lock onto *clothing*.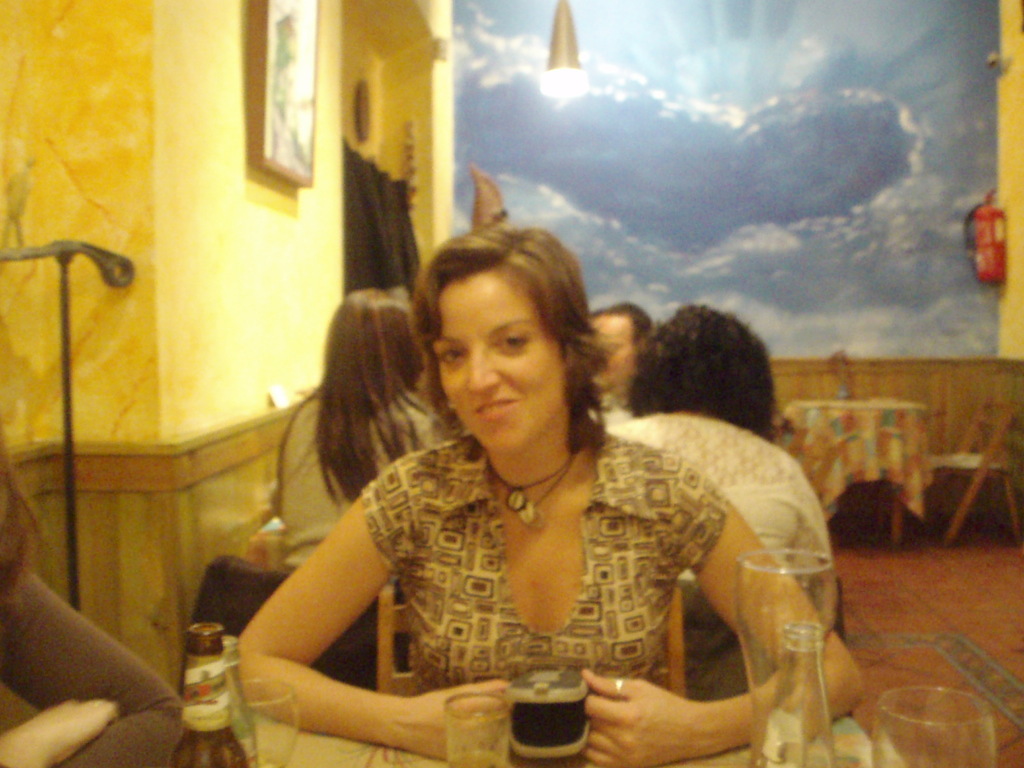
Locked: (left=0, top=561, right=180, bottom=767).
